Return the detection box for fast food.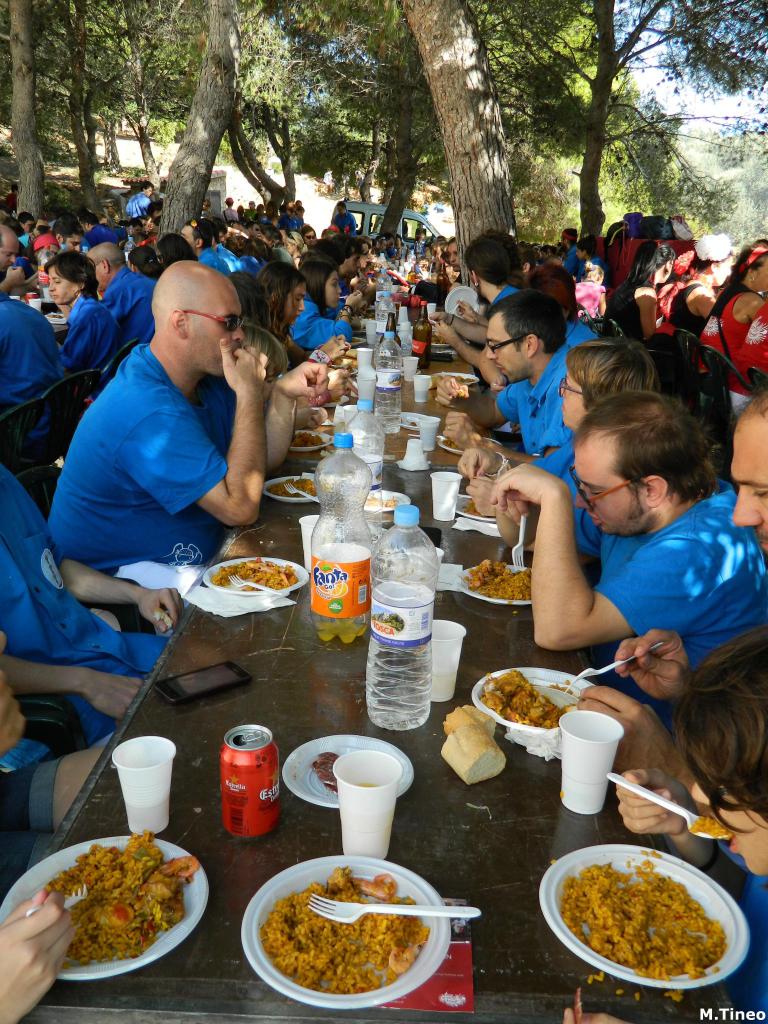
select_region(269, 478, 327, 499).
